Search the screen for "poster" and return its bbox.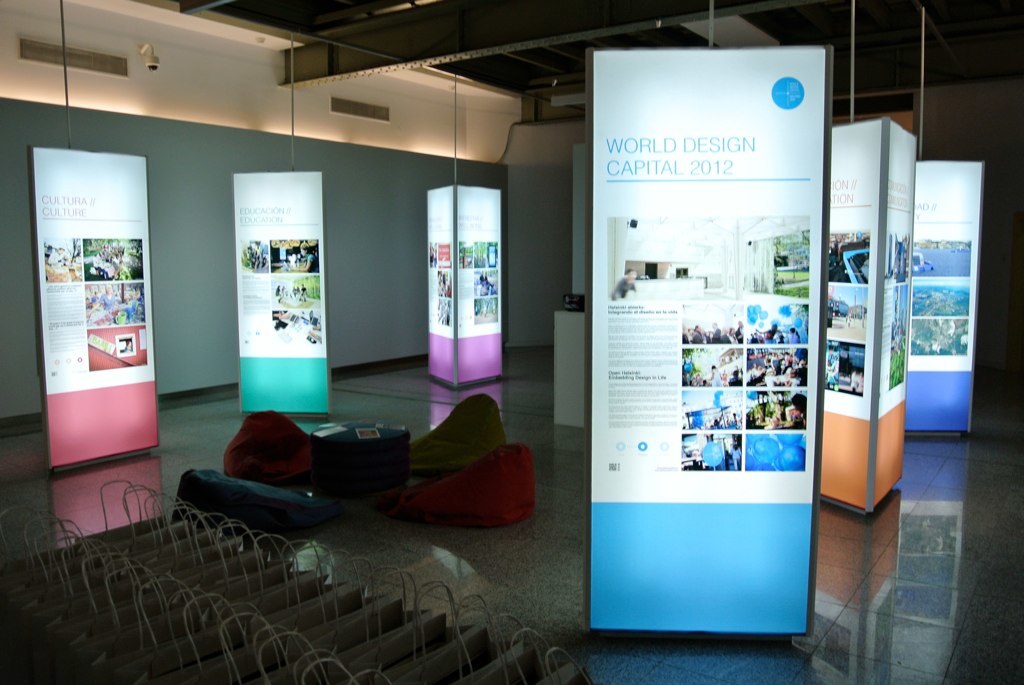
Found: 426:191:499:377.
